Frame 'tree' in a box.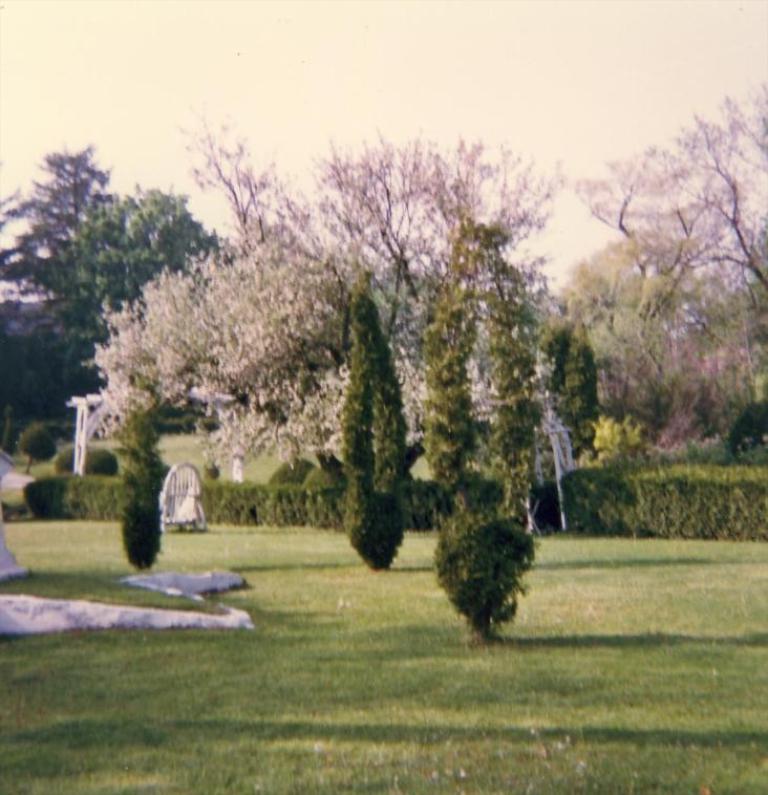
(left=111, top=407, right=166, bottom=568).
